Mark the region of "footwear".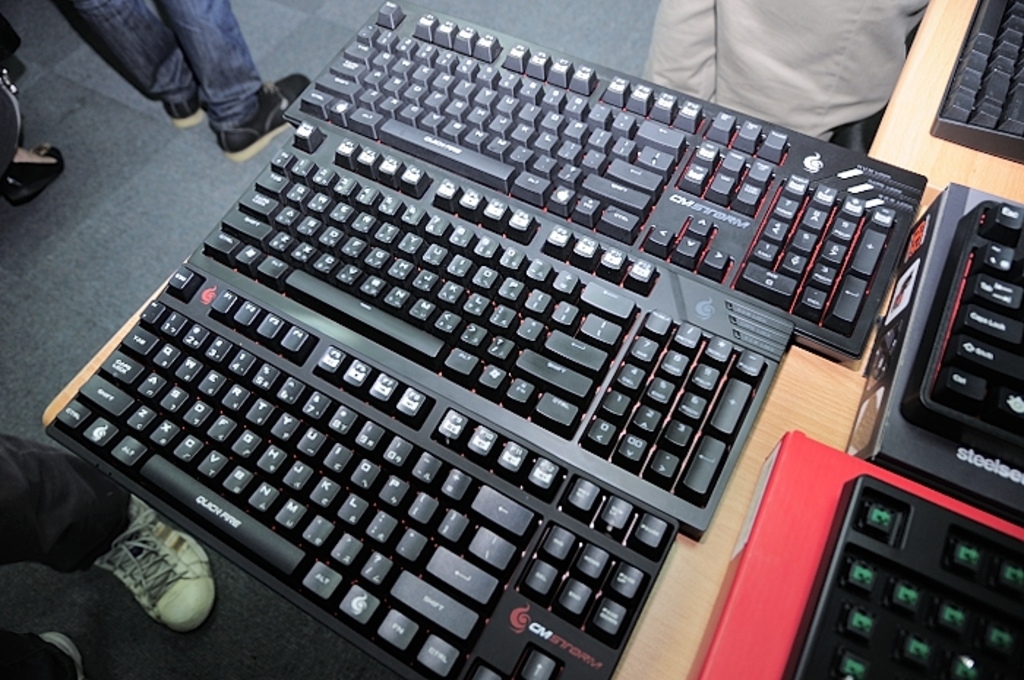
Region: box=[79, 491, 208, 641].
